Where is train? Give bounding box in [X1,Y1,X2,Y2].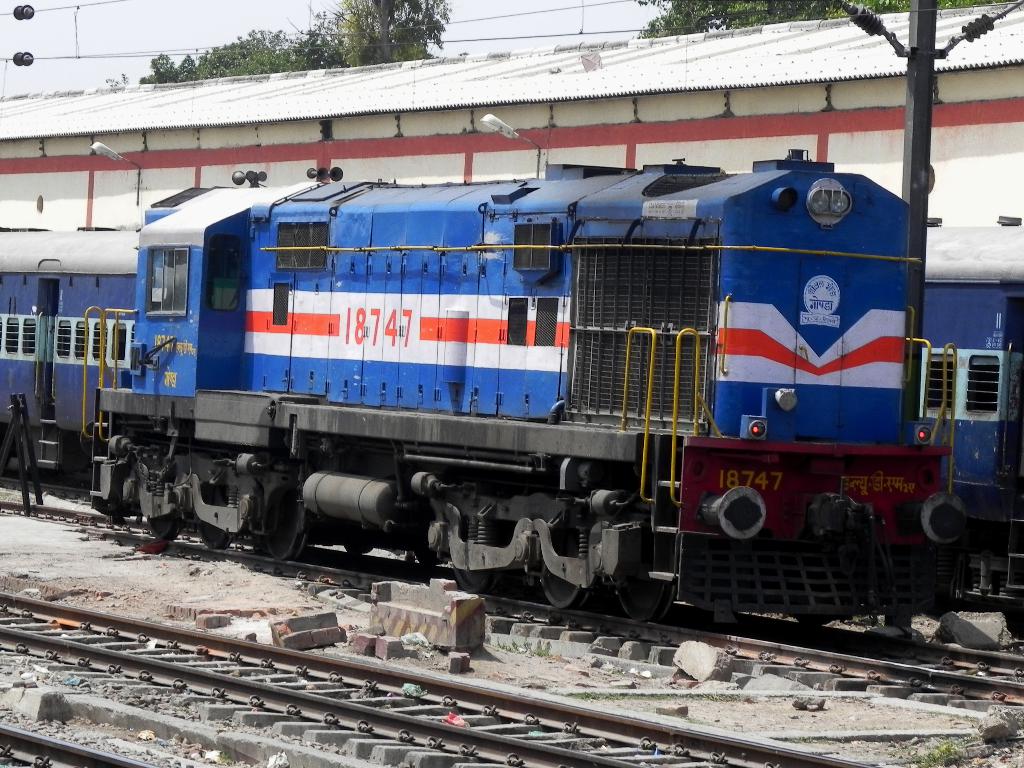
[0,224,1023,549].
